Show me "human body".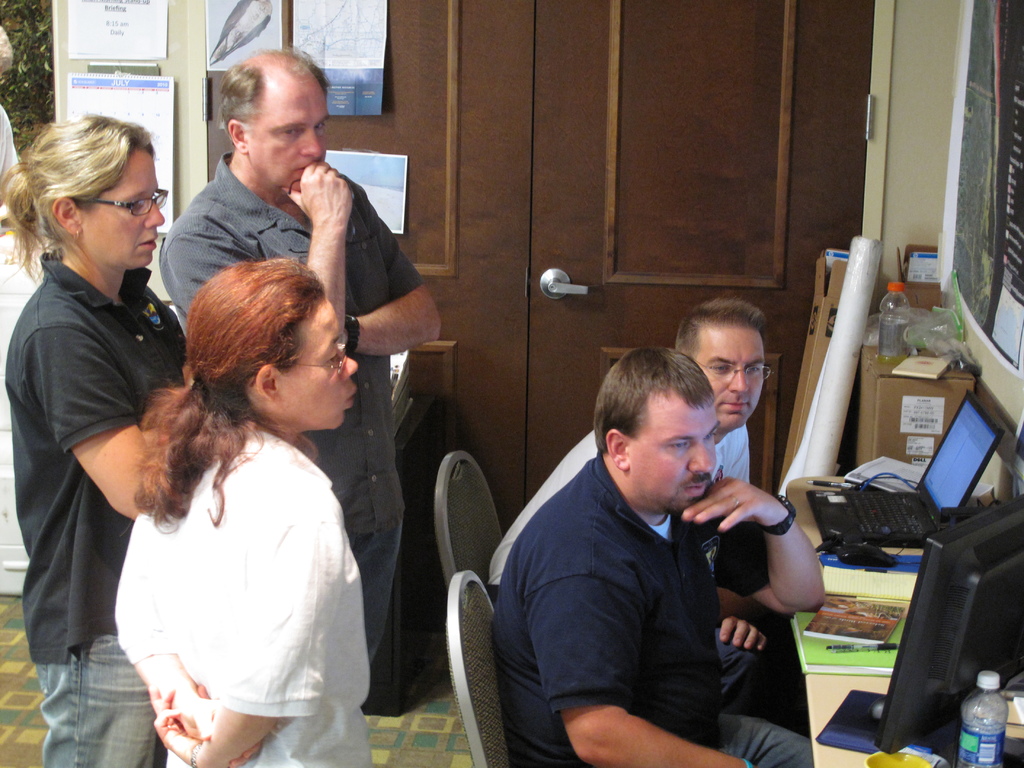
"human body" is here: [x1=486, y1=447, x2=825, y2=767].
